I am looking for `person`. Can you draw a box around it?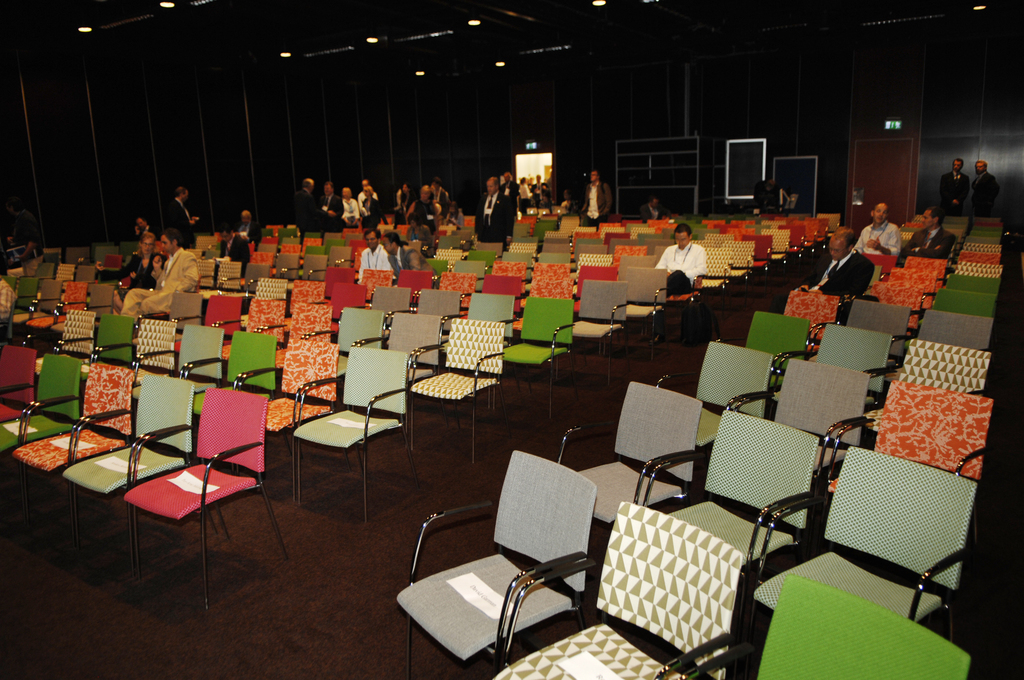
Sure, the bounding box is x1=474 y1=174 x2=516 y2=252.
